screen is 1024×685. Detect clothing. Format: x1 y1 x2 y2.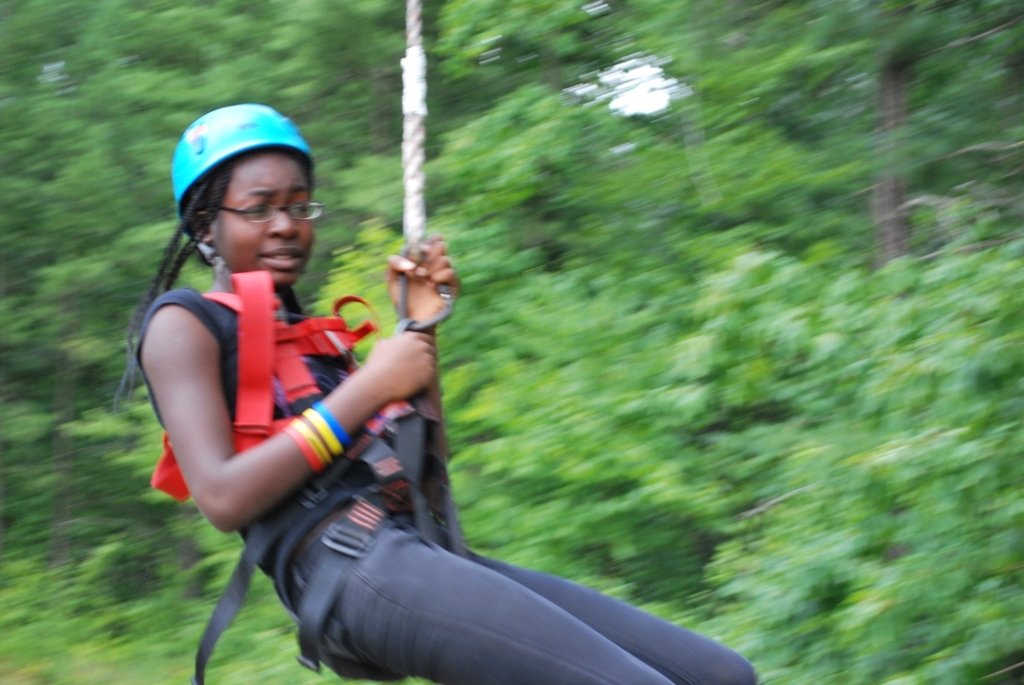
133 283 758 684.
